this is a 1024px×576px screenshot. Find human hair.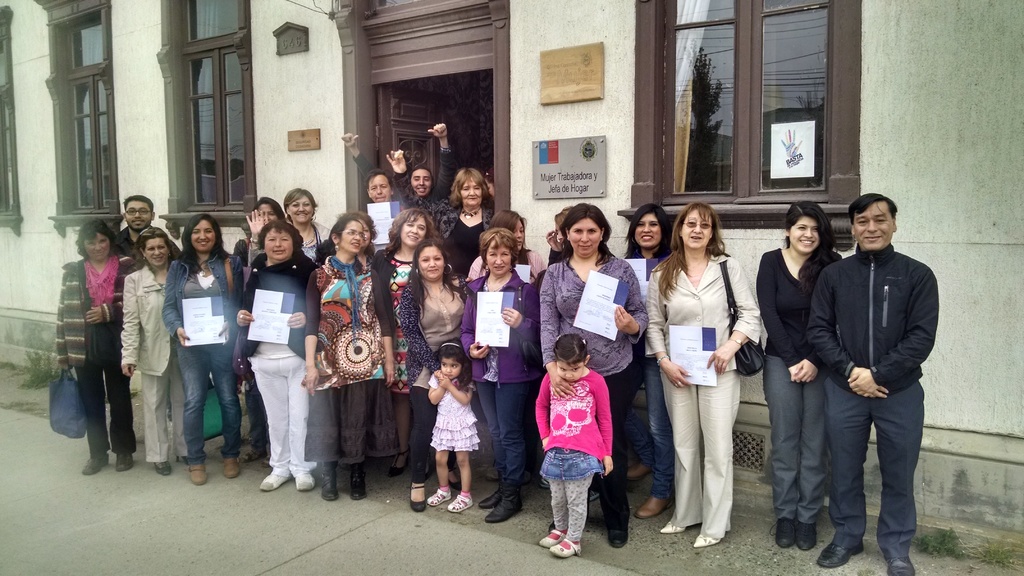
Bounding box: bbox(256, 209, 307, 258).
